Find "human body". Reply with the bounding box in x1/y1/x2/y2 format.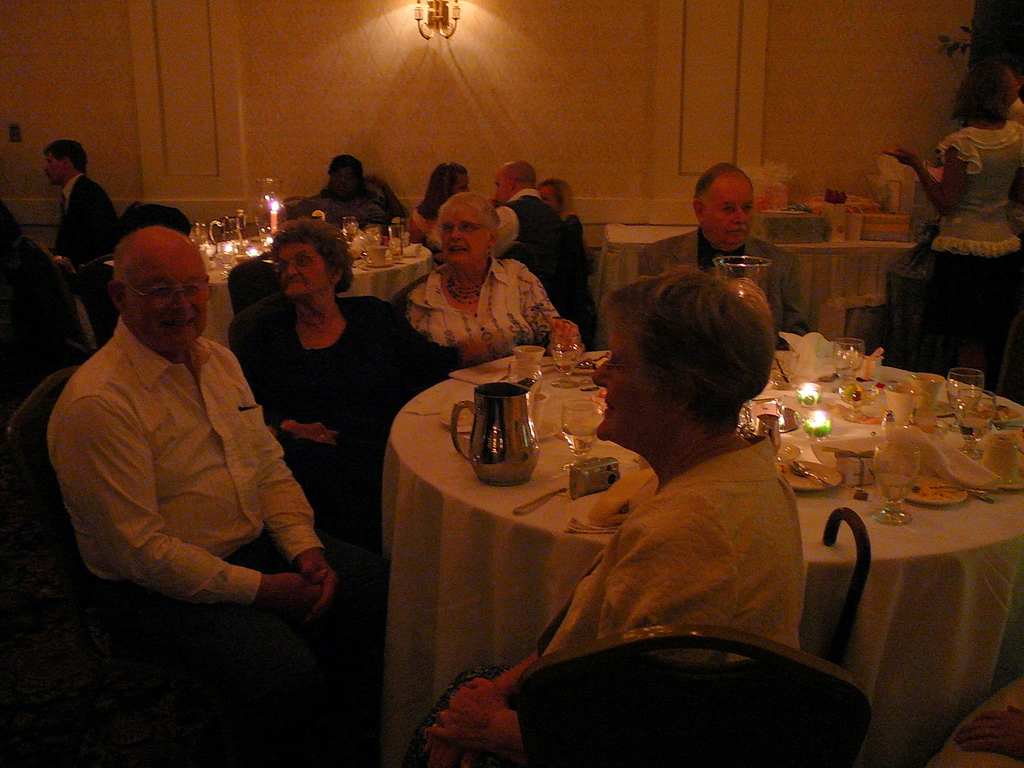
24/207/339/668.
